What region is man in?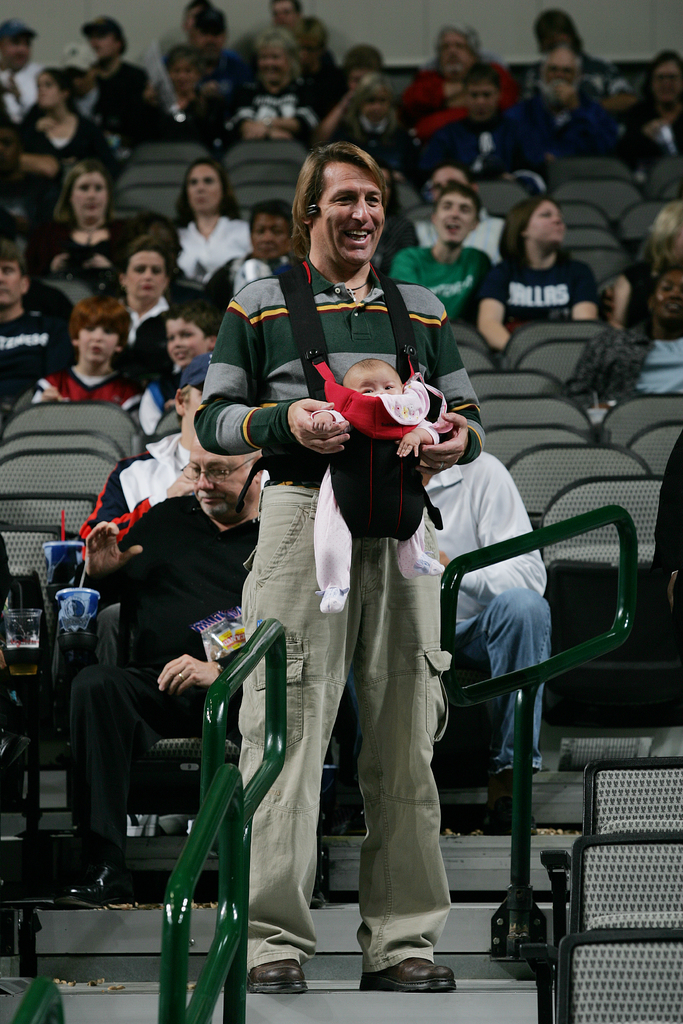
[183,7,248,79].
